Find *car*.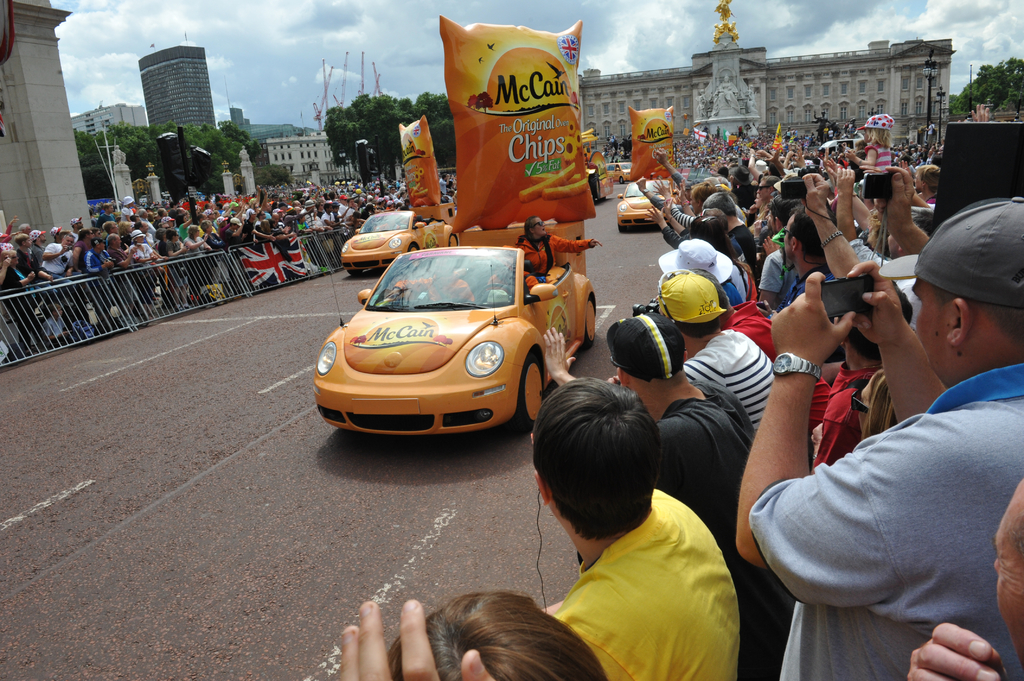
[x1=614, y1=179, x2=677, y2=230].
